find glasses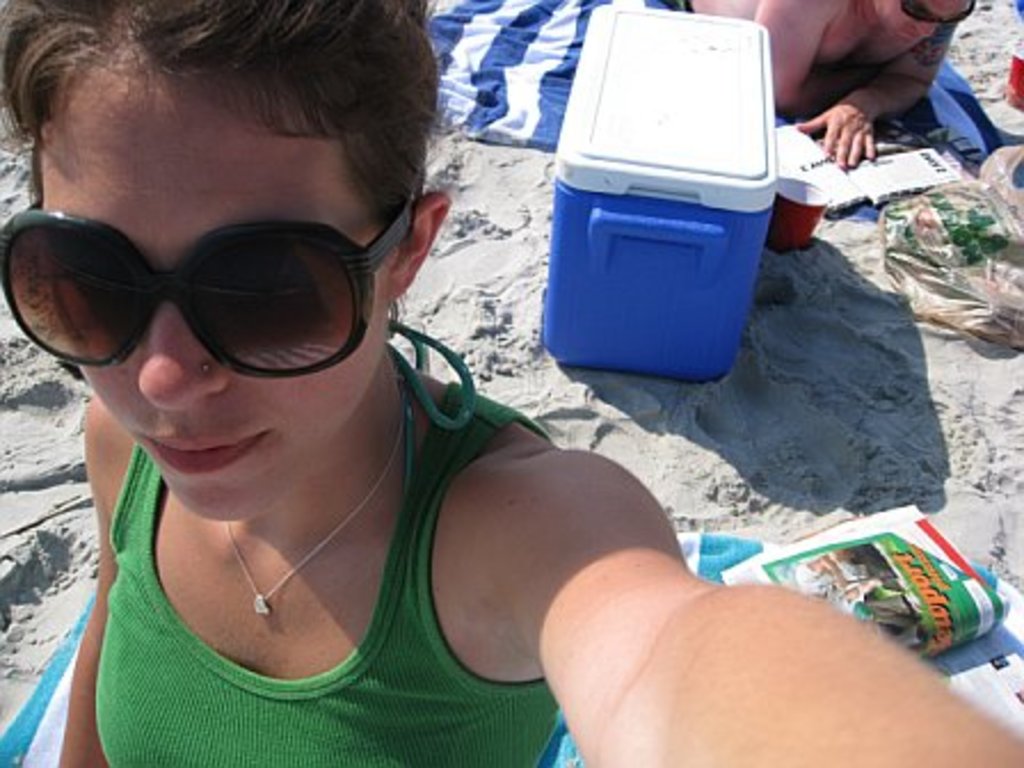
select_region(0, 194, 418, 379)
